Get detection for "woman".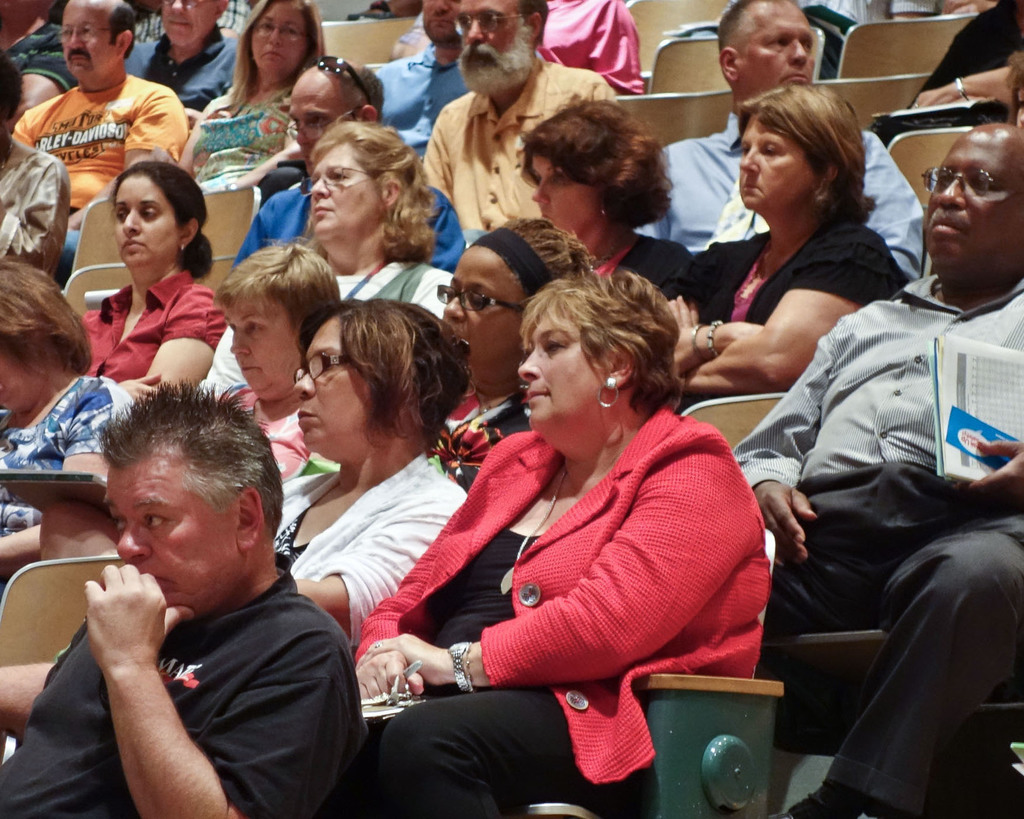
Detection: 664,81,913,421.
